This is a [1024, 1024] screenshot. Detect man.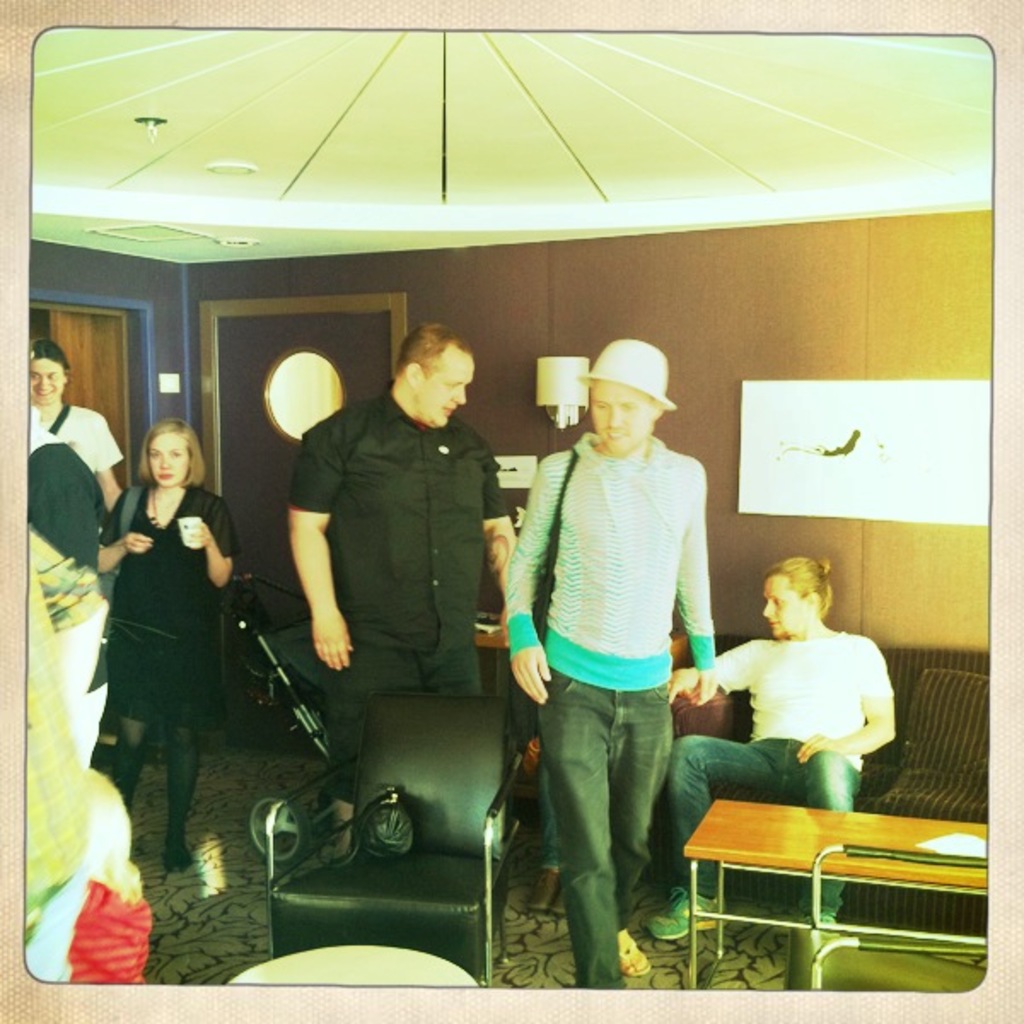
[505,340,715,990].
